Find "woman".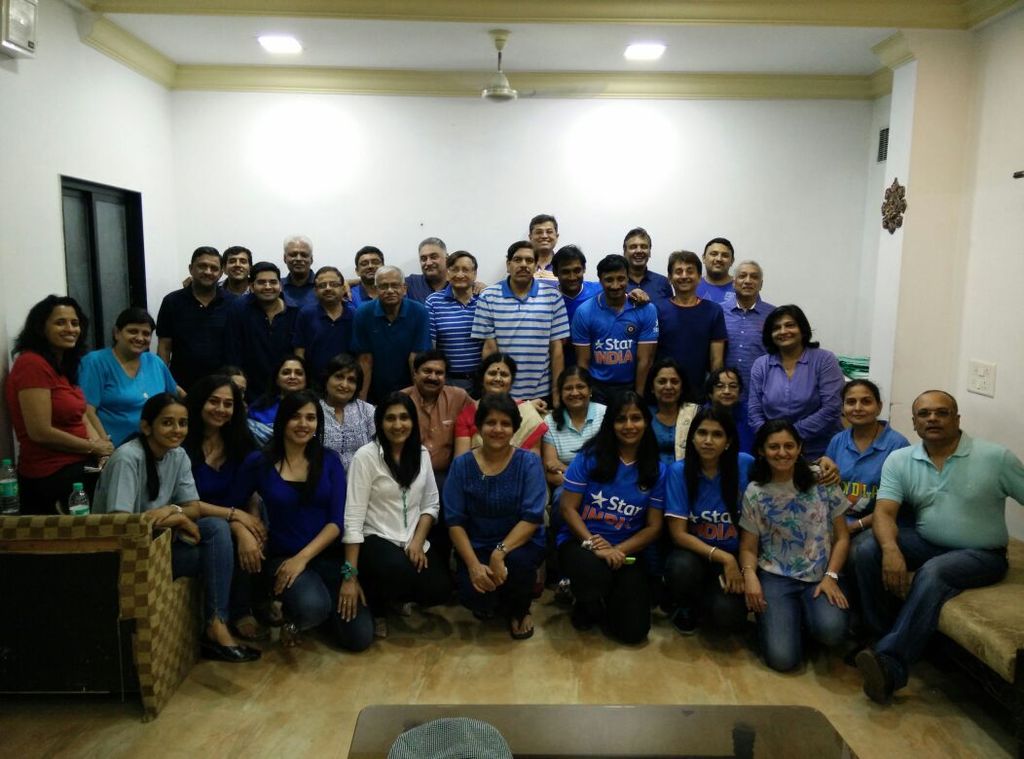
[left=644, top=363, right=705, bottom=474].
